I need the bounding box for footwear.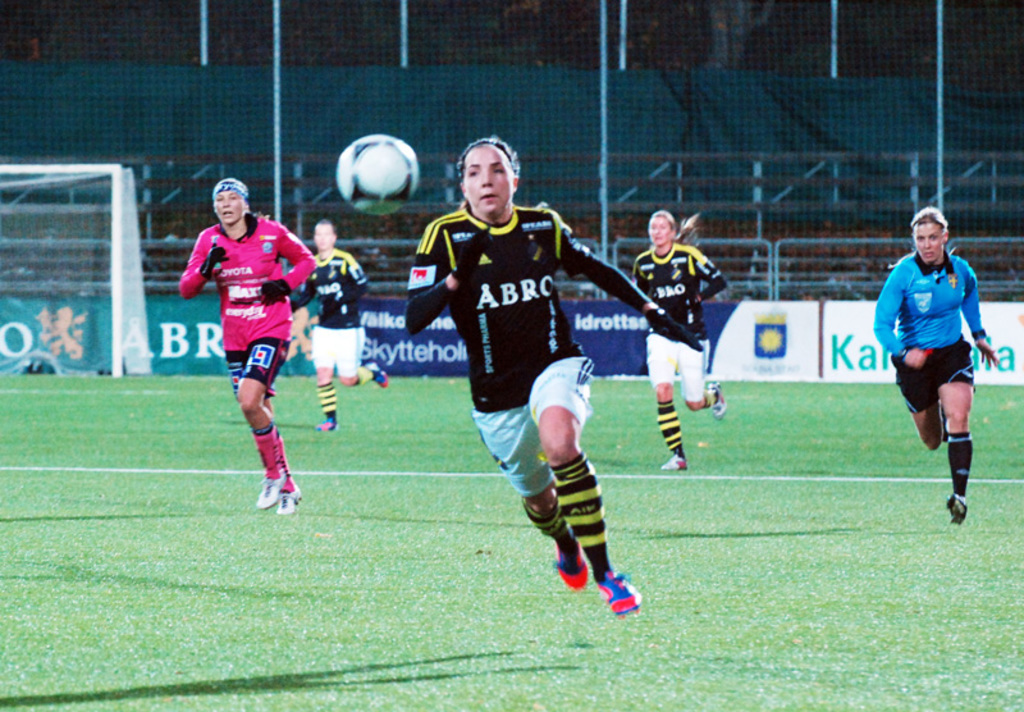
Here it is: [left=664, top=453, right=692, bottom=471].
